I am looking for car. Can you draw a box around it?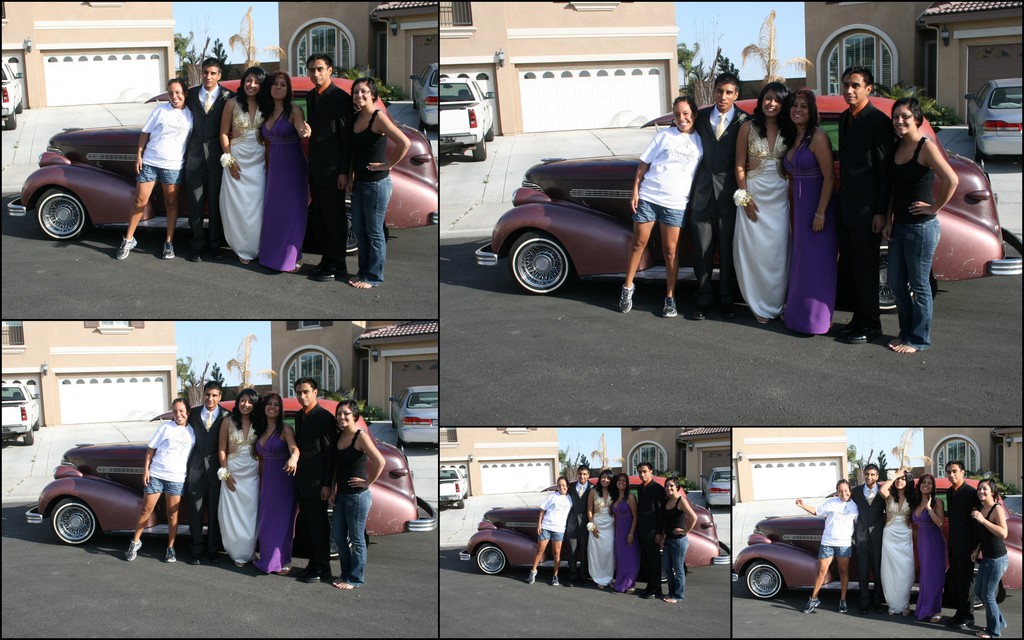
Sure, the bounding box is [388,385,440,445].
